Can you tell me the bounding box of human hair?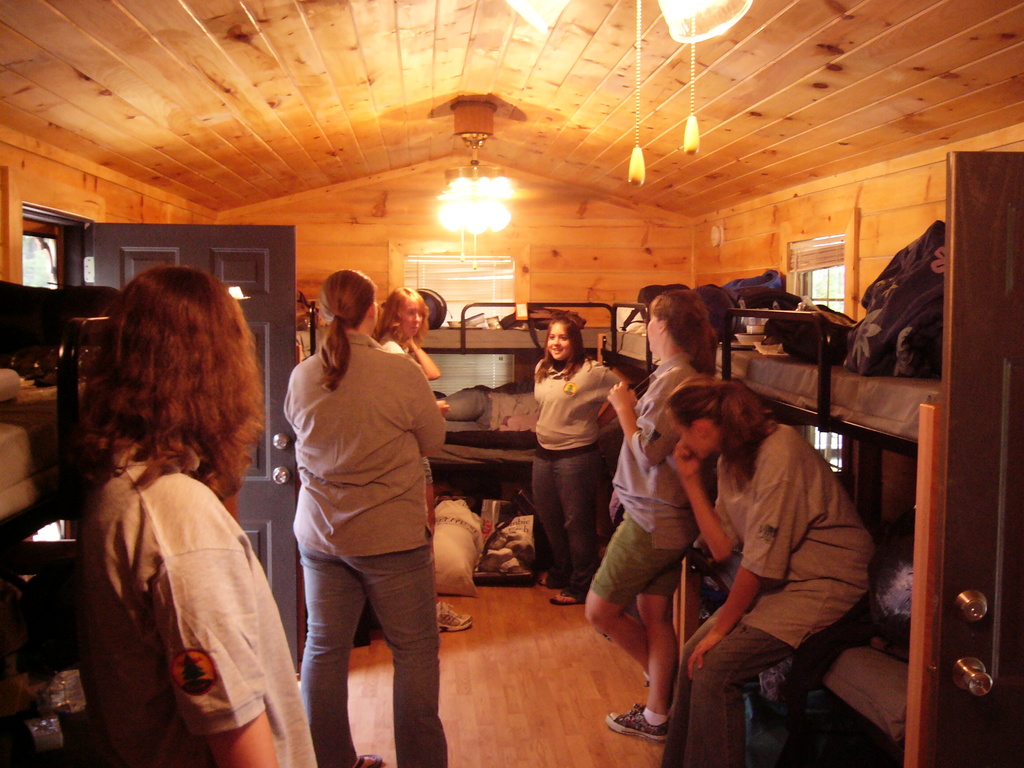
316:270:374:390.
